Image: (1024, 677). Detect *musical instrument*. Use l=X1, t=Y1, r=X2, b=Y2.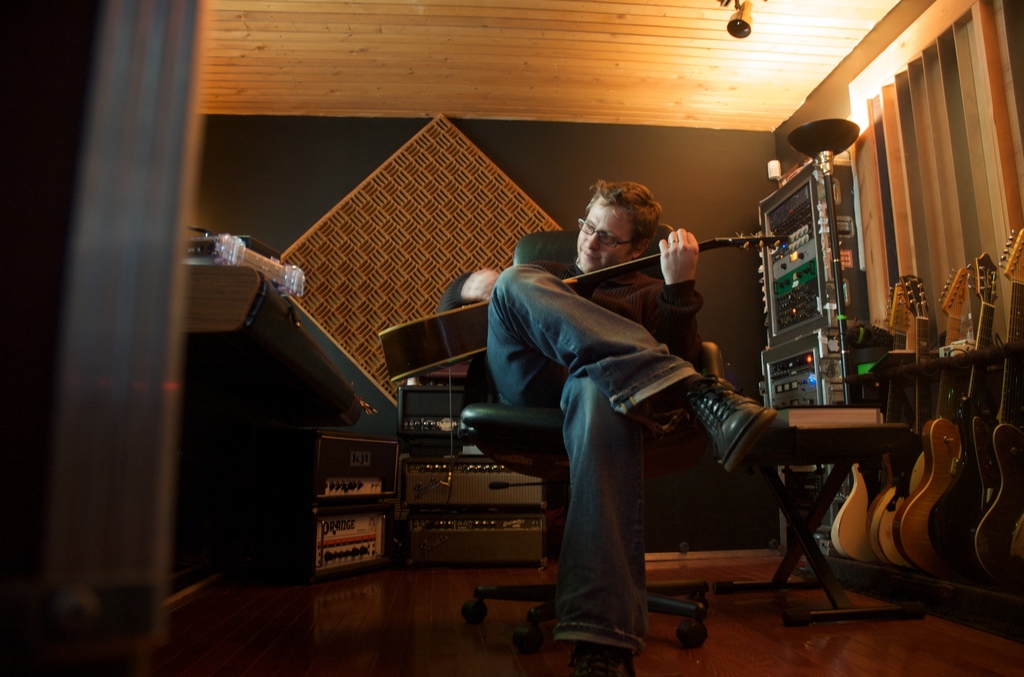
l=834, t=272, r=911, b=567.
